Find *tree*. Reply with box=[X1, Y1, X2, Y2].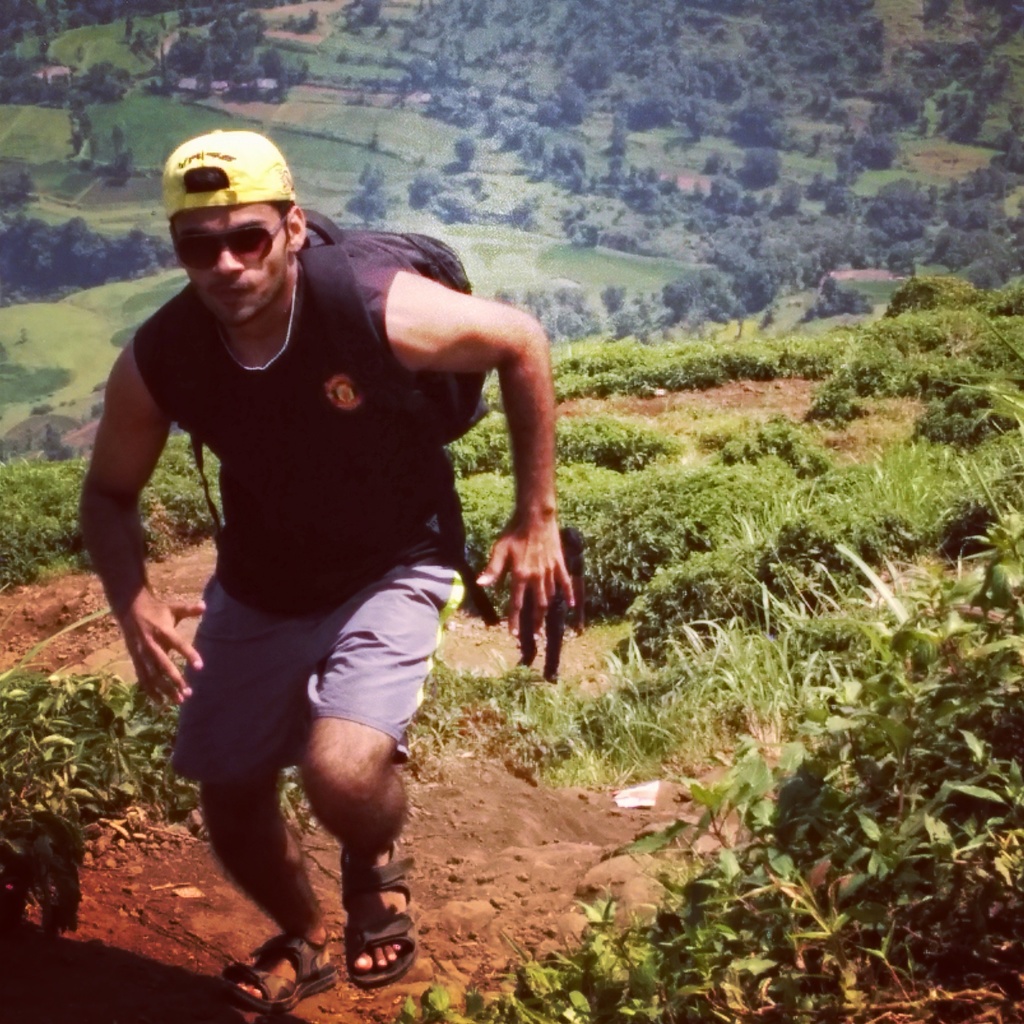
box=[358, 159, 386, 211].
